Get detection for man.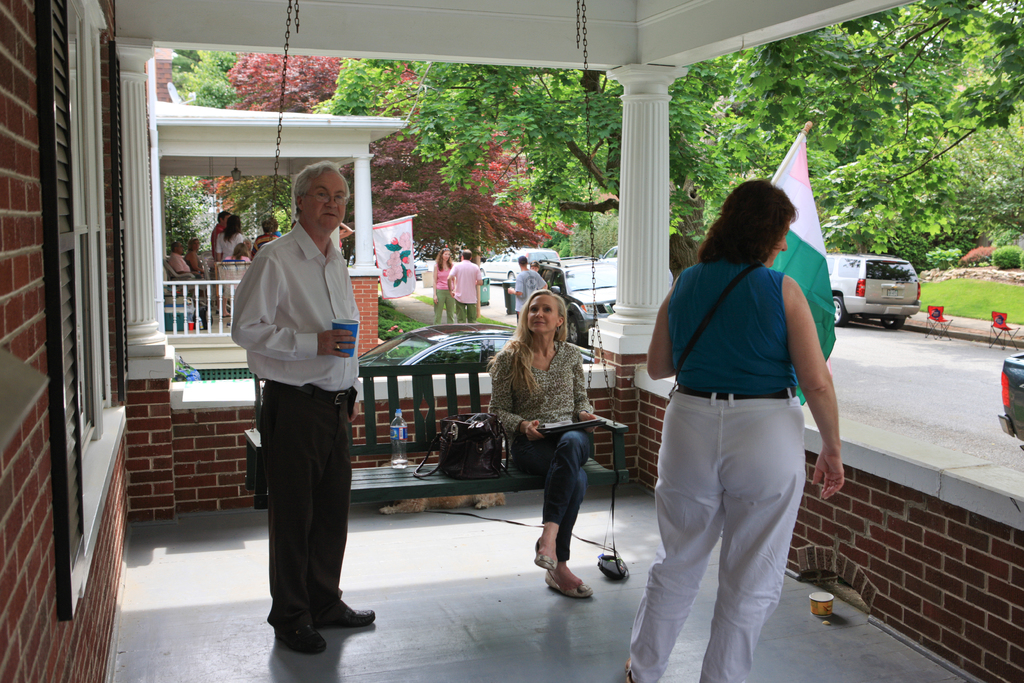
Detection: left=446, top=246, right=483, bottom=324.
